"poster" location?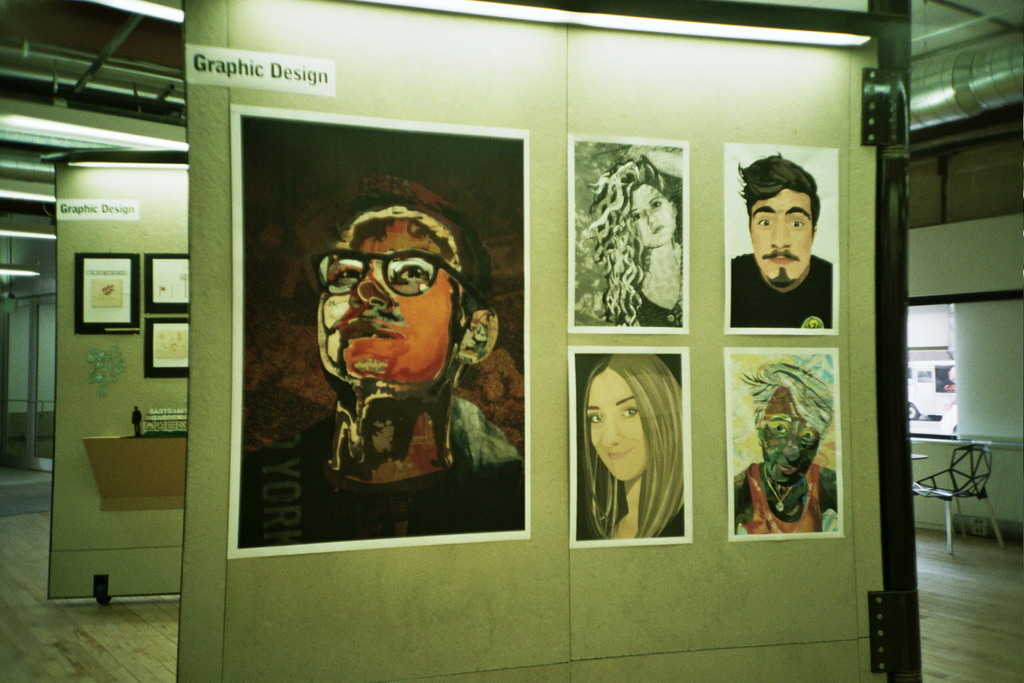
l=563, t=347, r=691, b=549
